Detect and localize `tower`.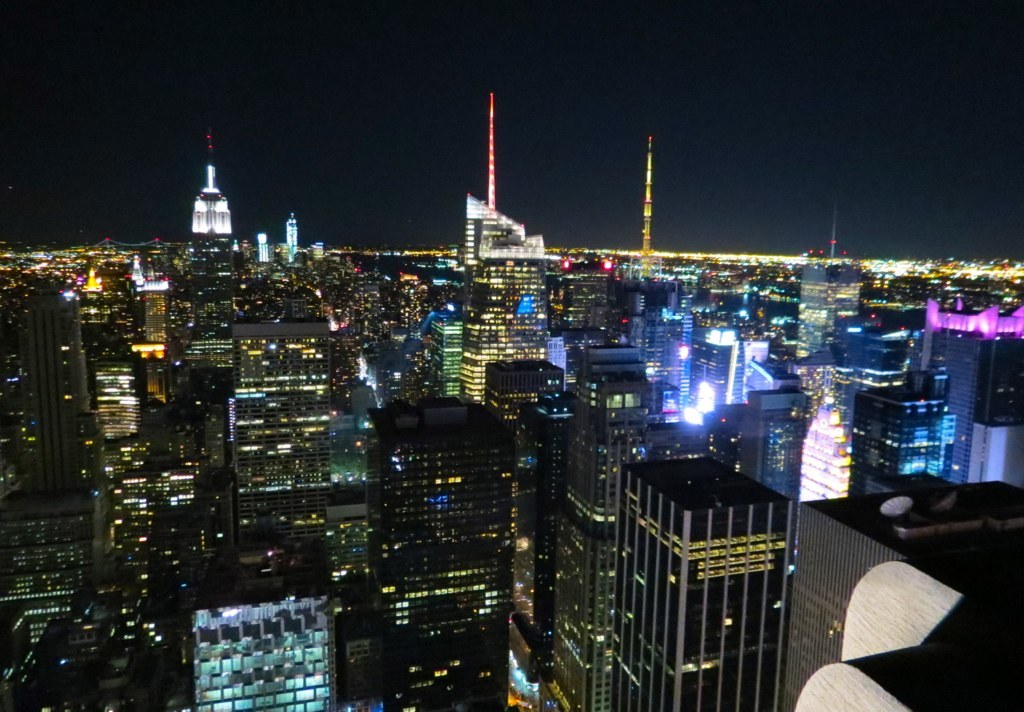
Localized at region(637, 137, 660, 282).
